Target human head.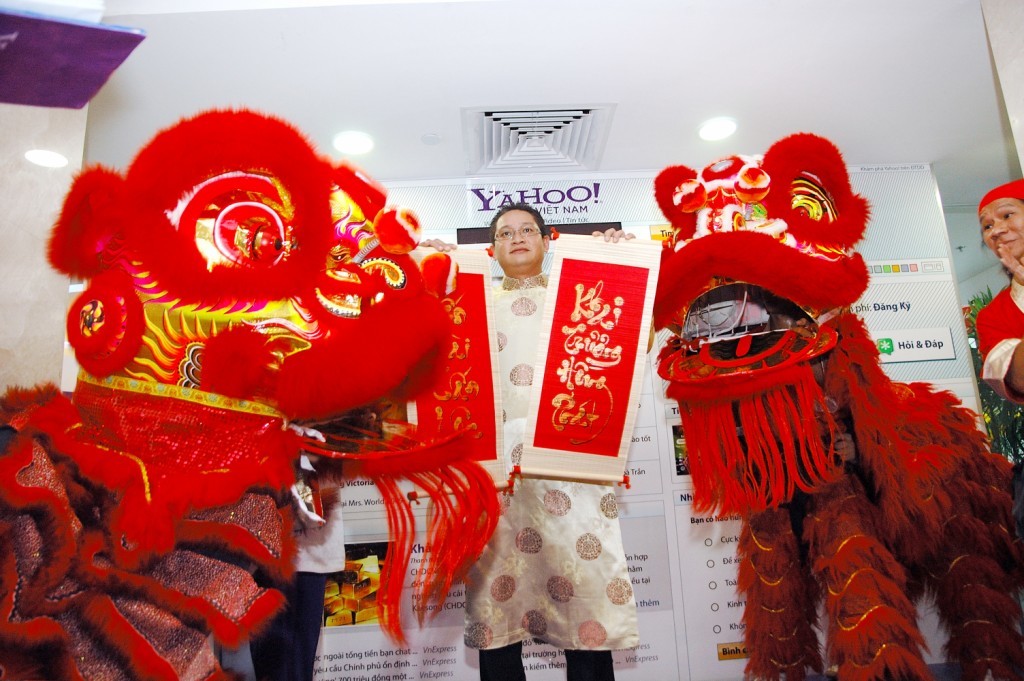
Target region: rect(976, 178, 1023, 260).
